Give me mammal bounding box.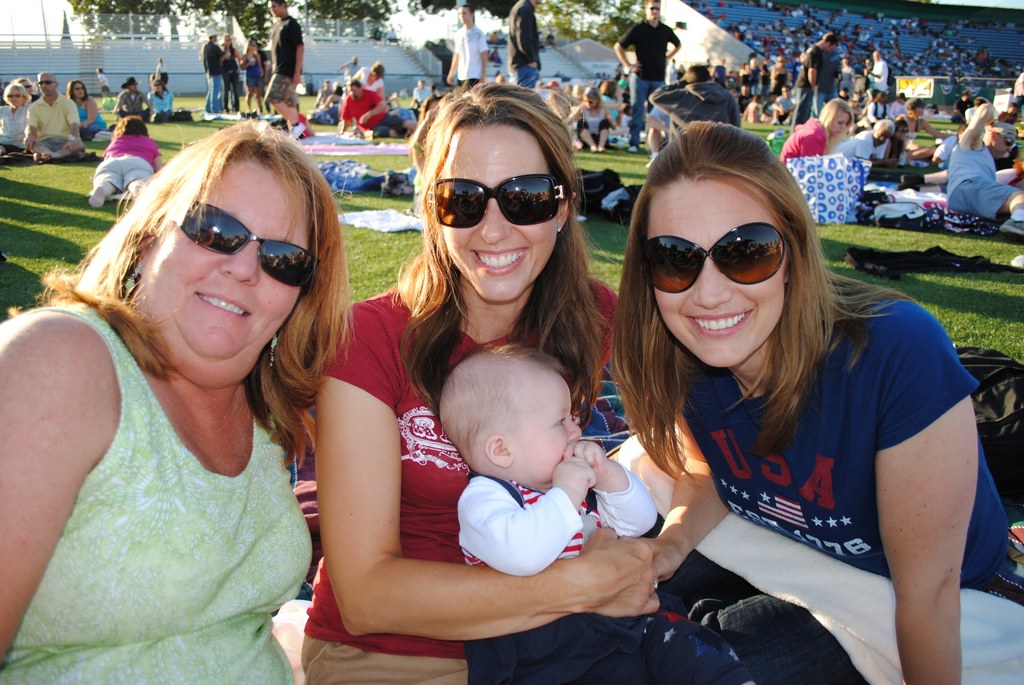
detection(0, 118, 355, 684).
